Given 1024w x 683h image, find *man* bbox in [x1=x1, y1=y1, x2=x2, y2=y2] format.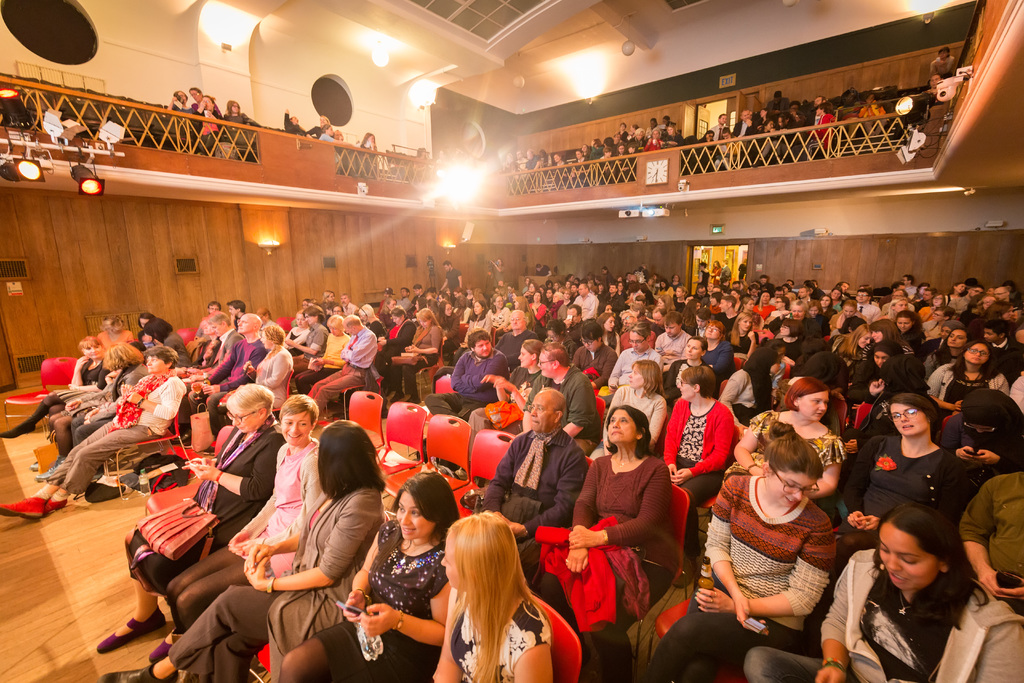
[x1=692, y1=309, x2=711, y2=342].
